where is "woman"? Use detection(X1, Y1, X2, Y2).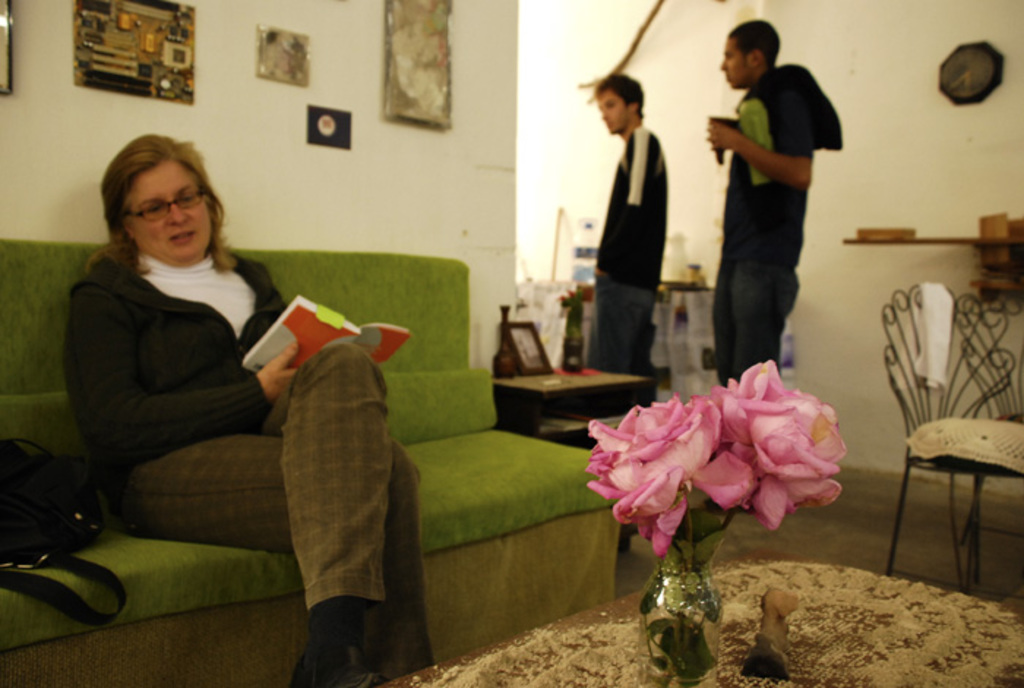
detection(60, 126, 440, 687).
